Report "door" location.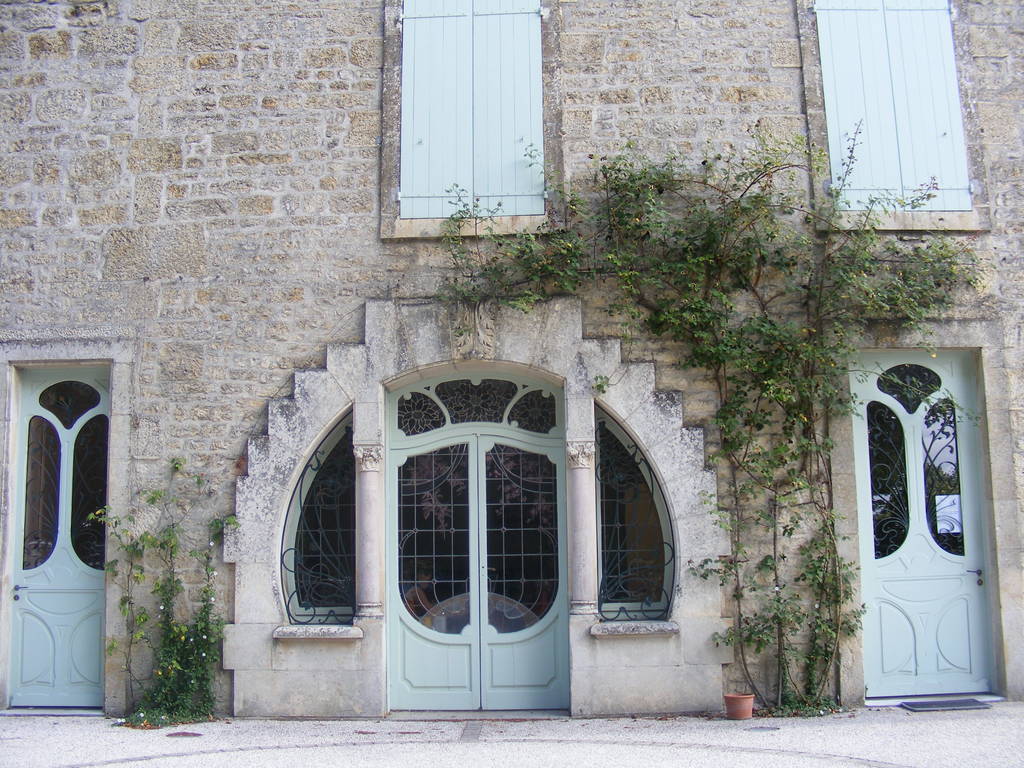
Report: crop(396, 434, 570, 713).
